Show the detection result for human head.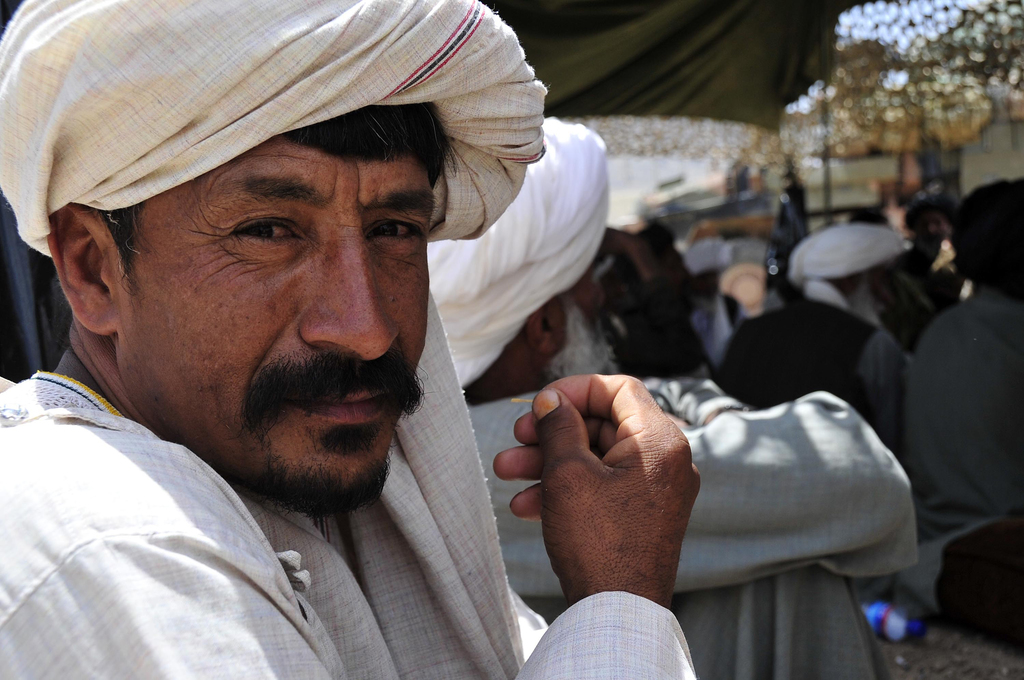
[681,235,736,316].
